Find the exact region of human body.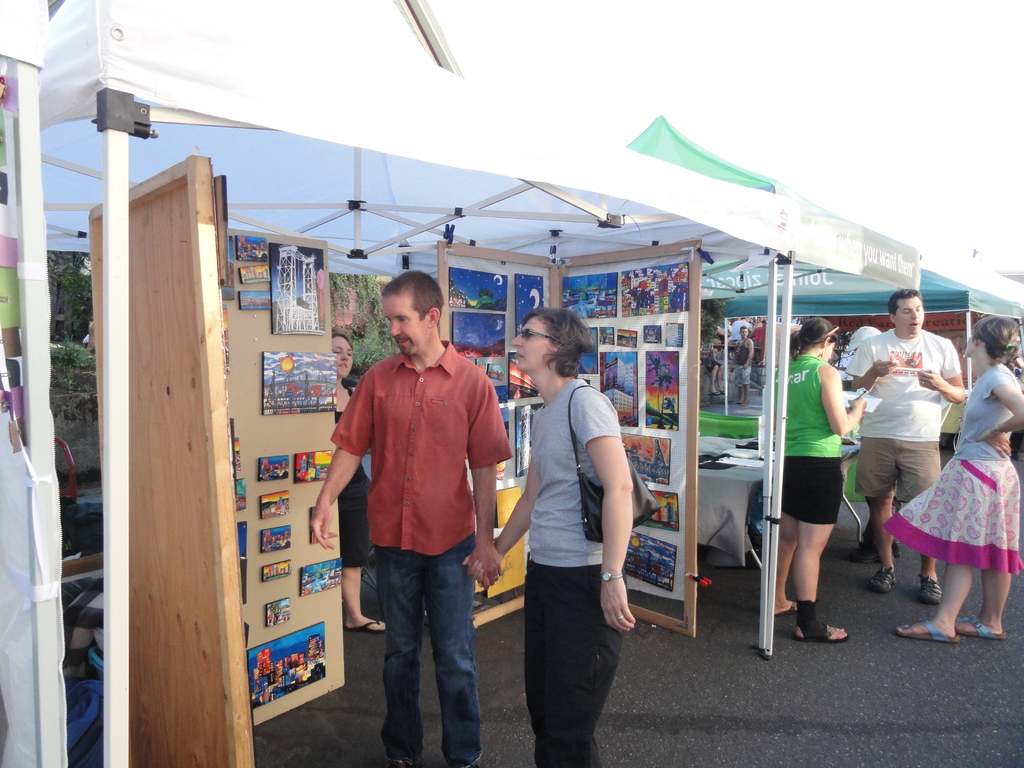
Exact region: 332 388 388 637.
